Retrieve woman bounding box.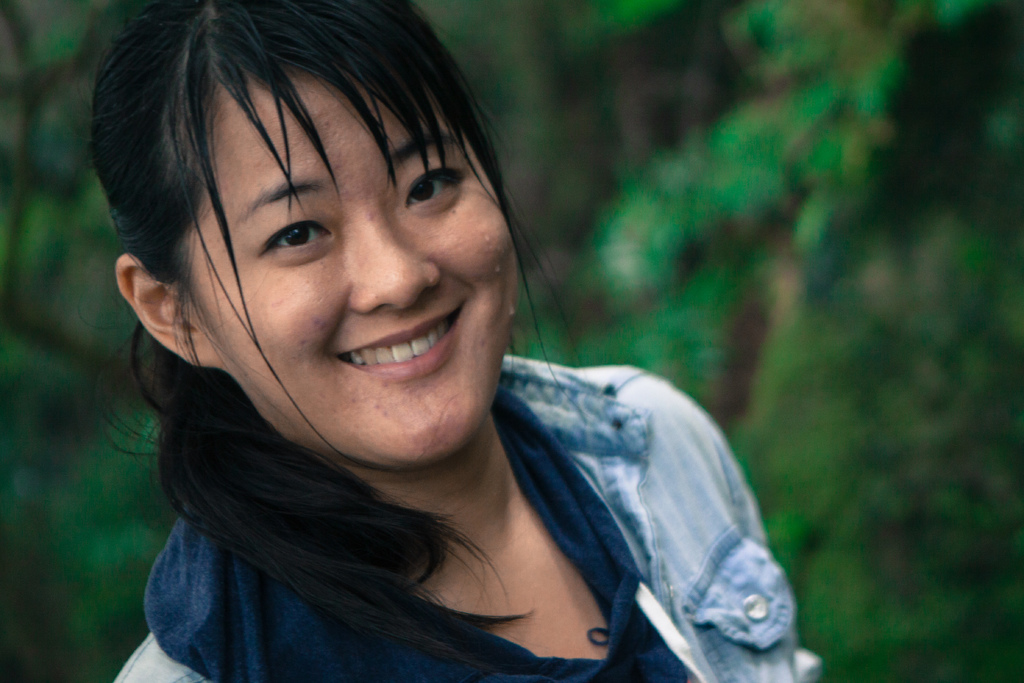
Bounding box: (109,0,820,682).
